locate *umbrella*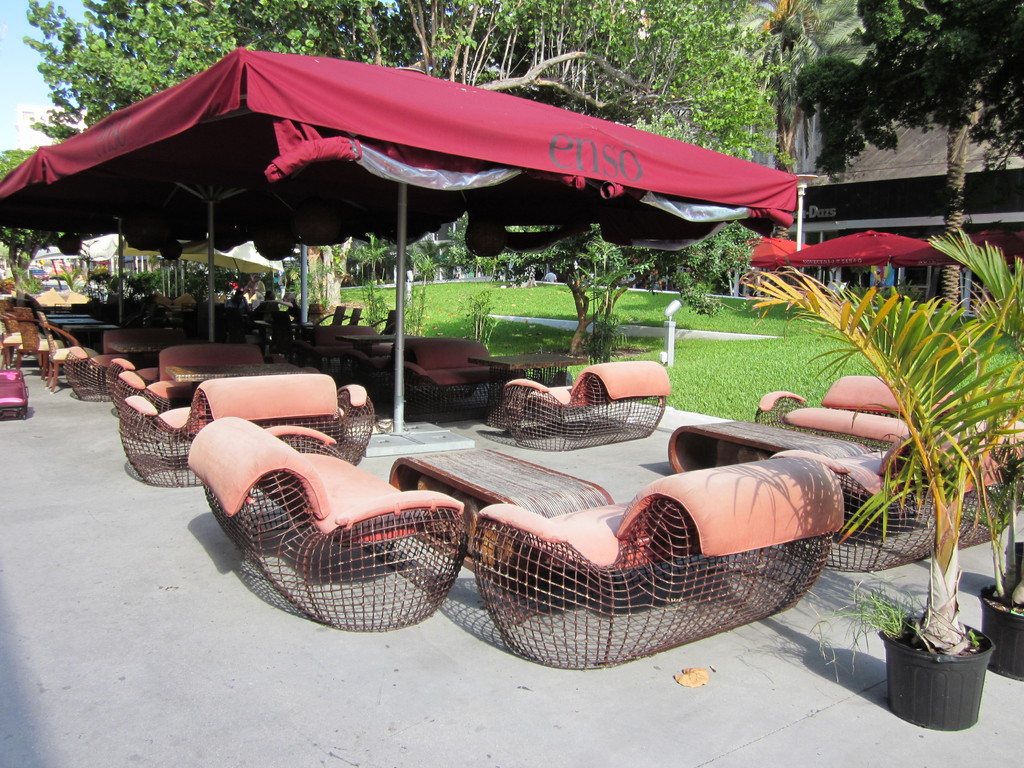
x1=781 y1=230 x2=941 y2=279
